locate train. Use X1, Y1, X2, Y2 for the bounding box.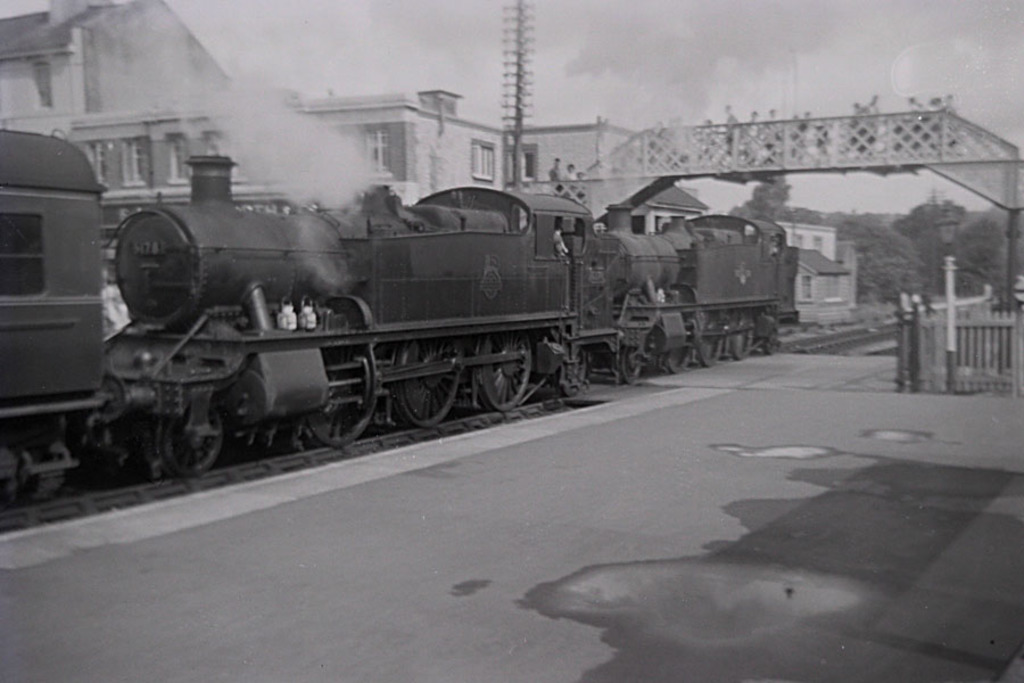
0, 125, 792, 520.
